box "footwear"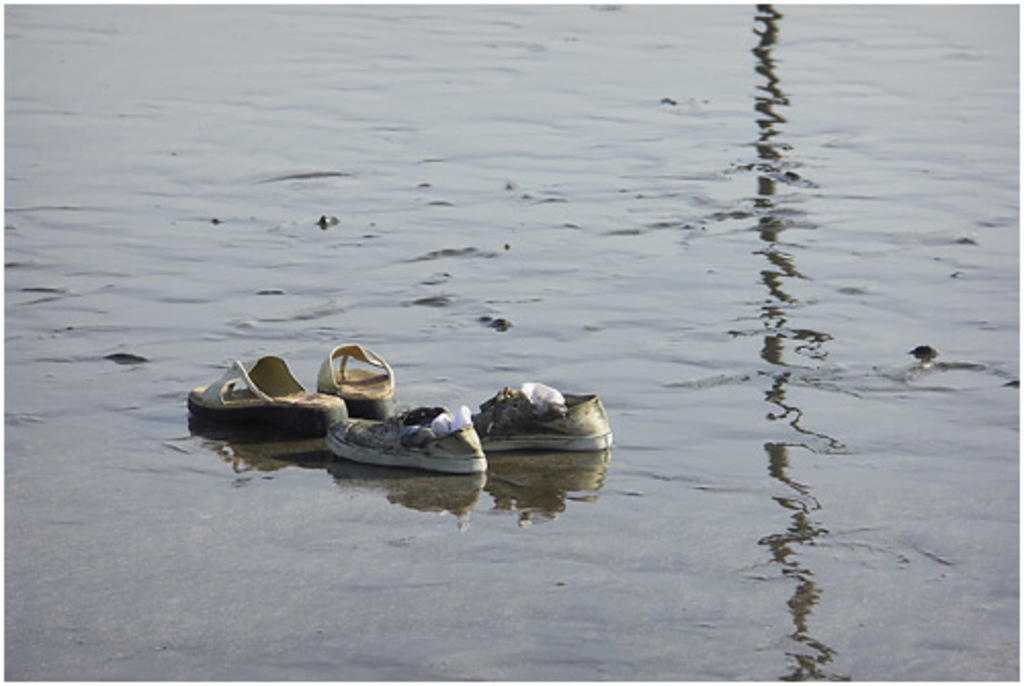
<region>188, 352, 342, 438</region>
